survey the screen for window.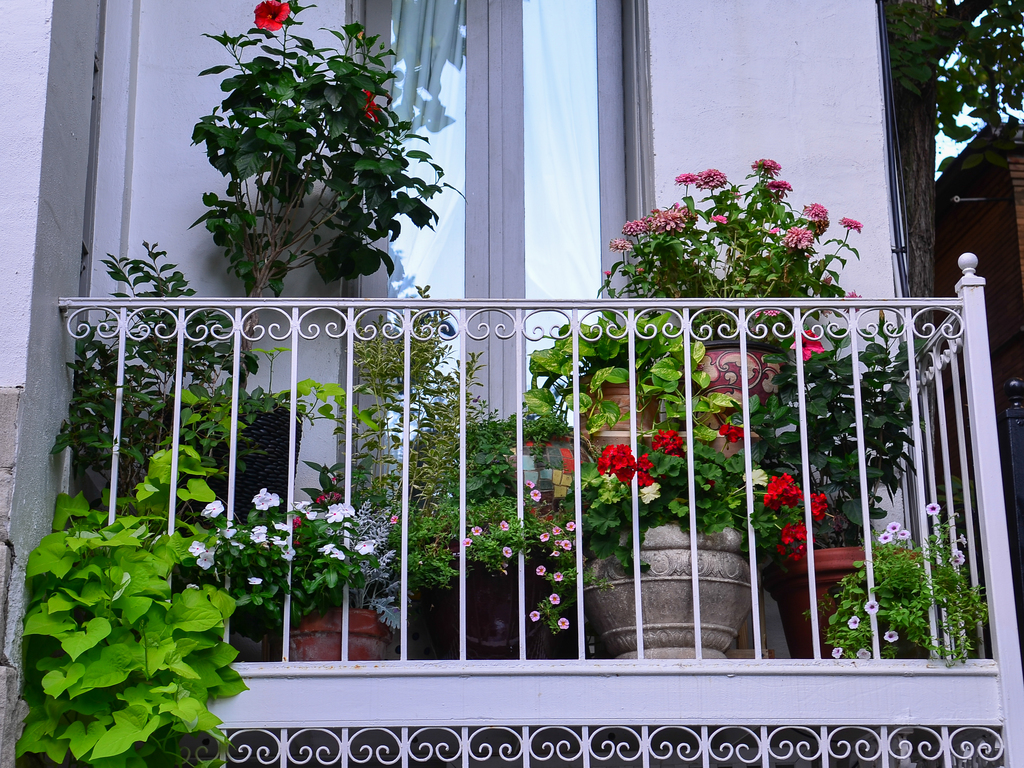
Survey found: bbox(357, 0, 624, 503).
